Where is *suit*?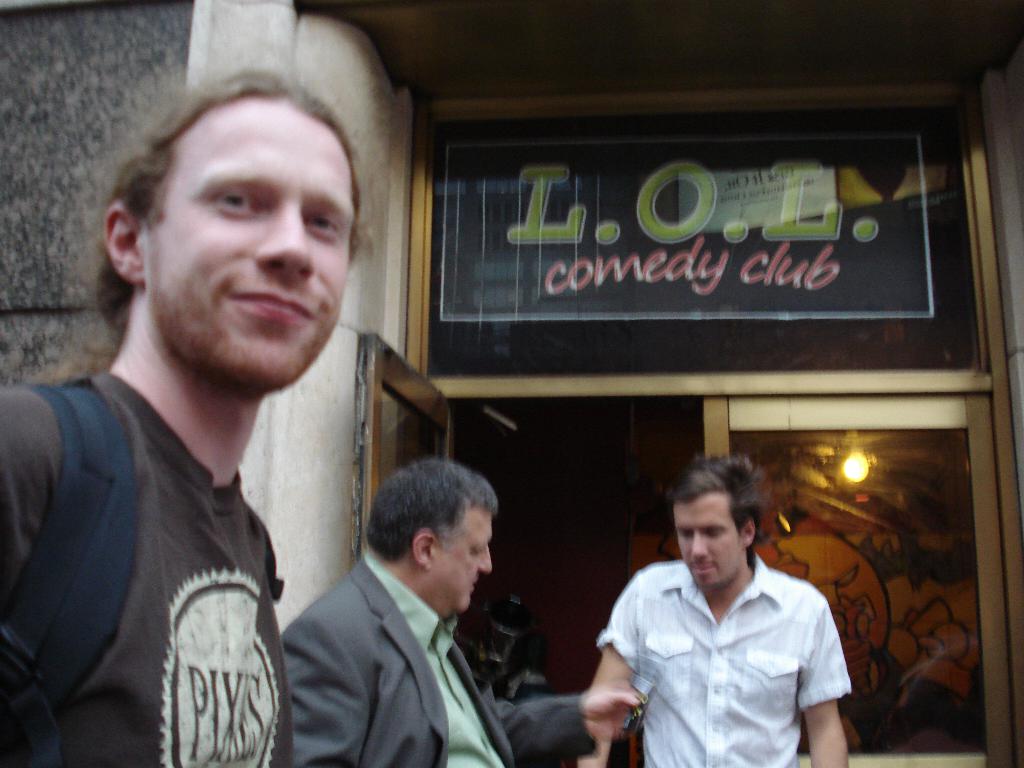
BBox(280, 547, 598, 767).
